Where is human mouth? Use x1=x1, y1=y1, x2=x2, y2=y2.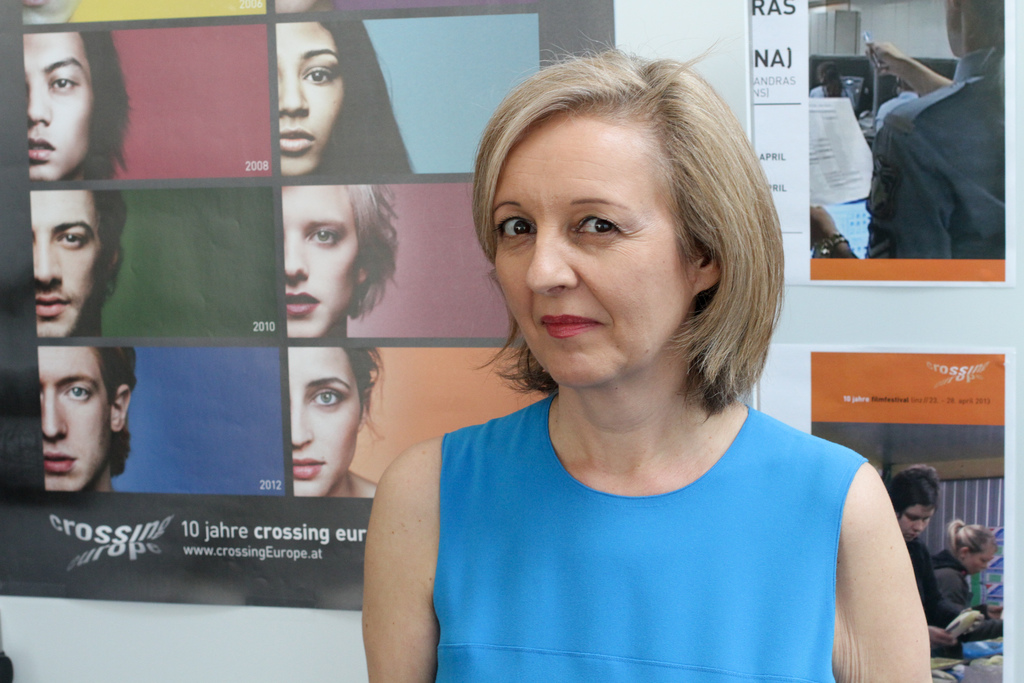
x1=27, y1=134, x2=58, y2=163.
